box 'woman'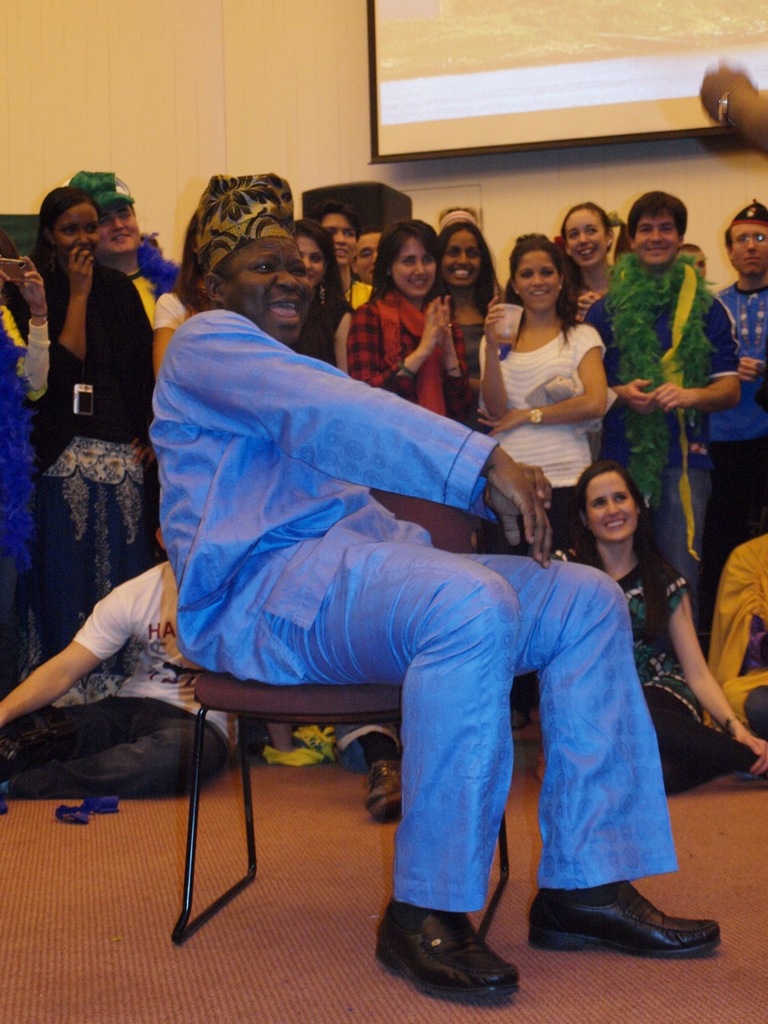
box=[552, 200, 637, 319]
